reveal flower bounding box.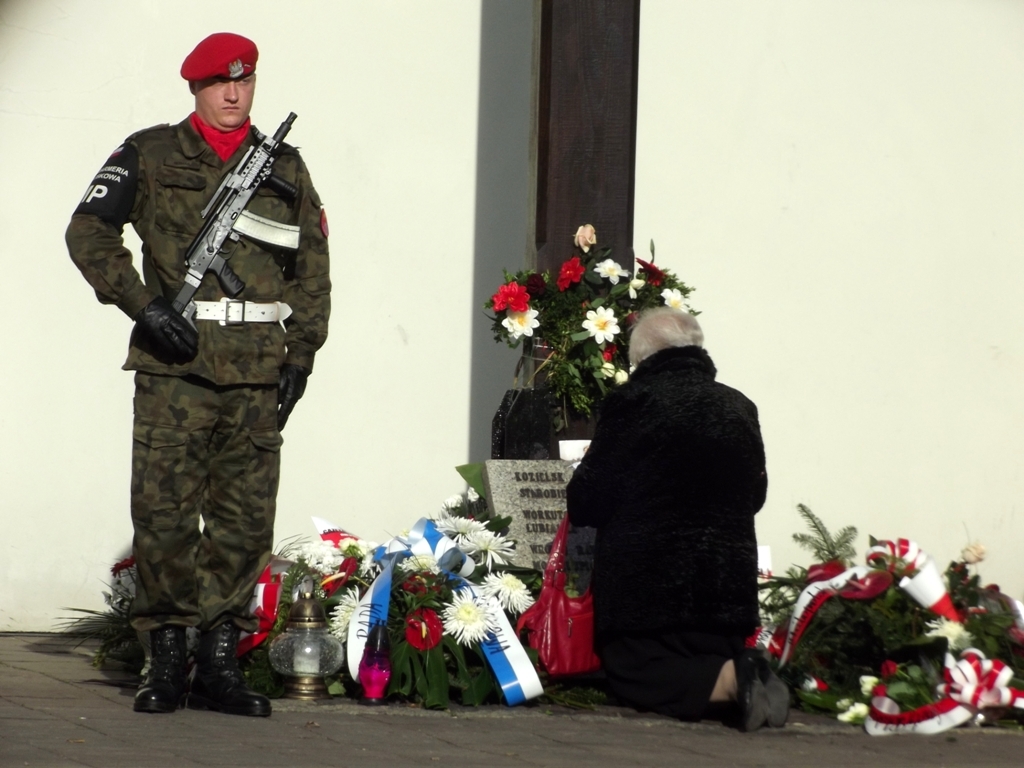
Revealed: 573/216/600/250.
